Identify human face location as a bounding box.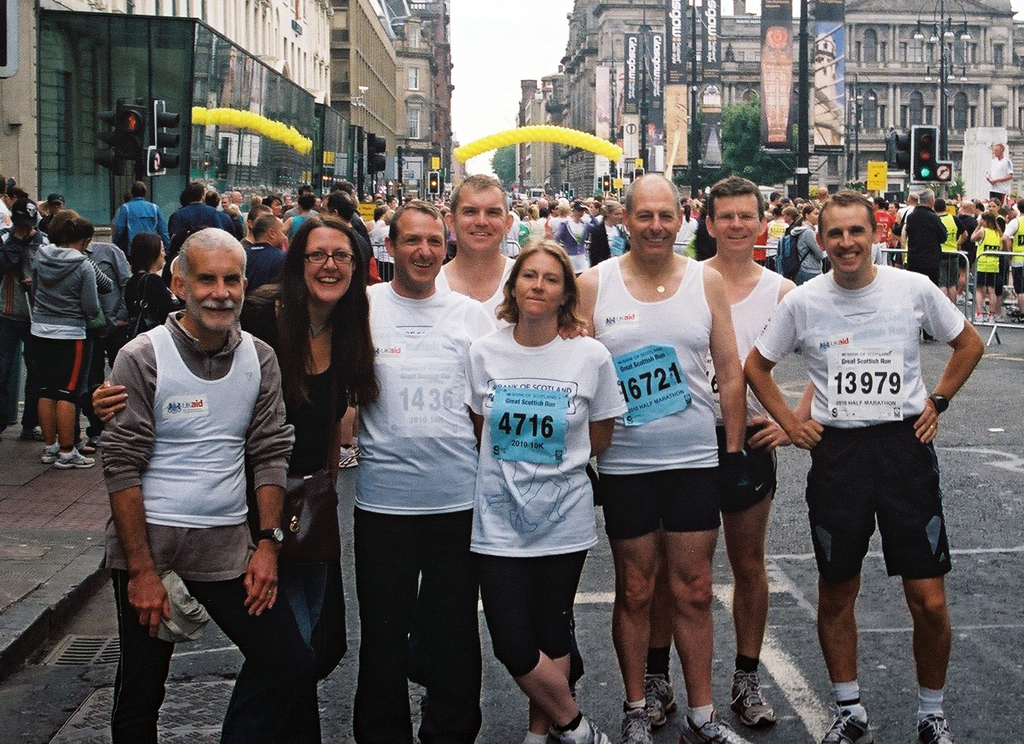
(155, 243, 167, 267).
